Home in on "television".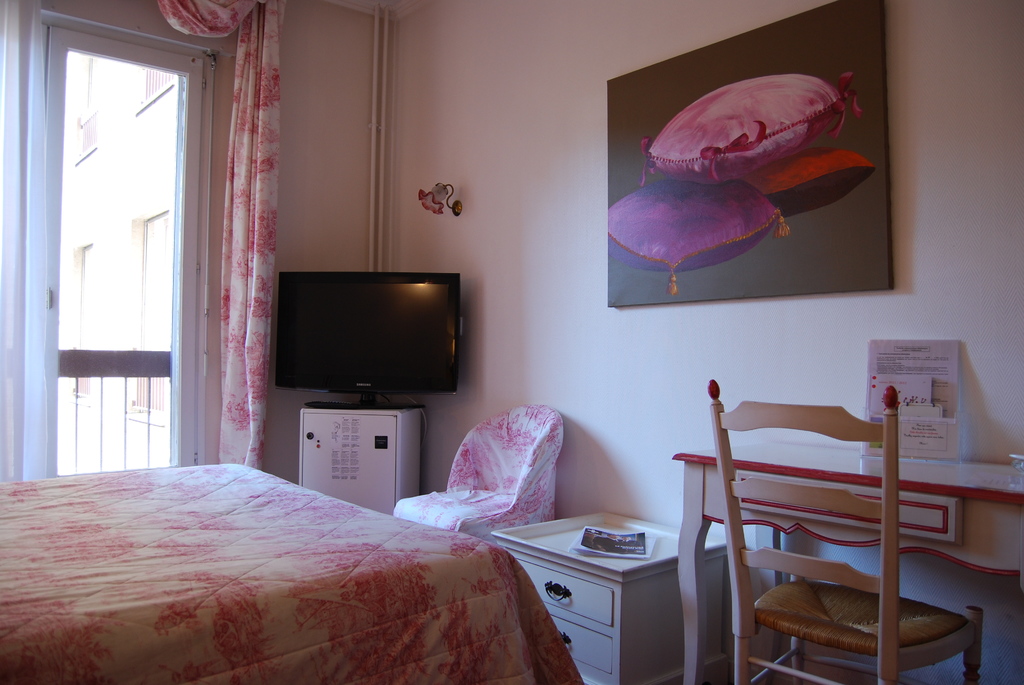
Homed in at 275 271 463 409.
